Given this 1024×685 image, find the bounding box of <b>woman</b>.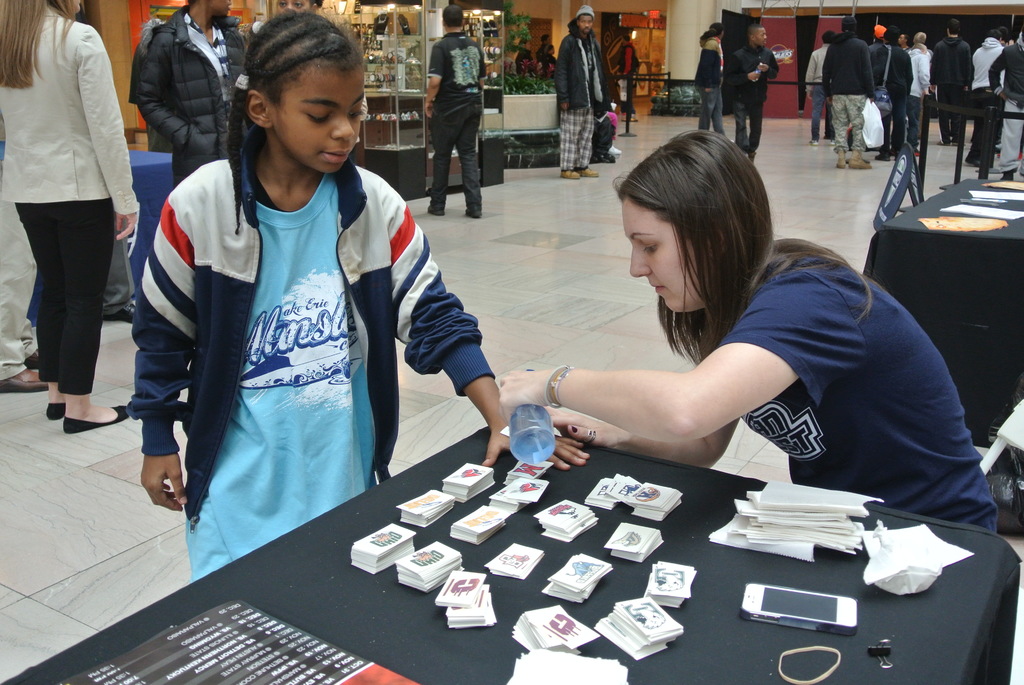
detection(5, 0, 140, 447).
